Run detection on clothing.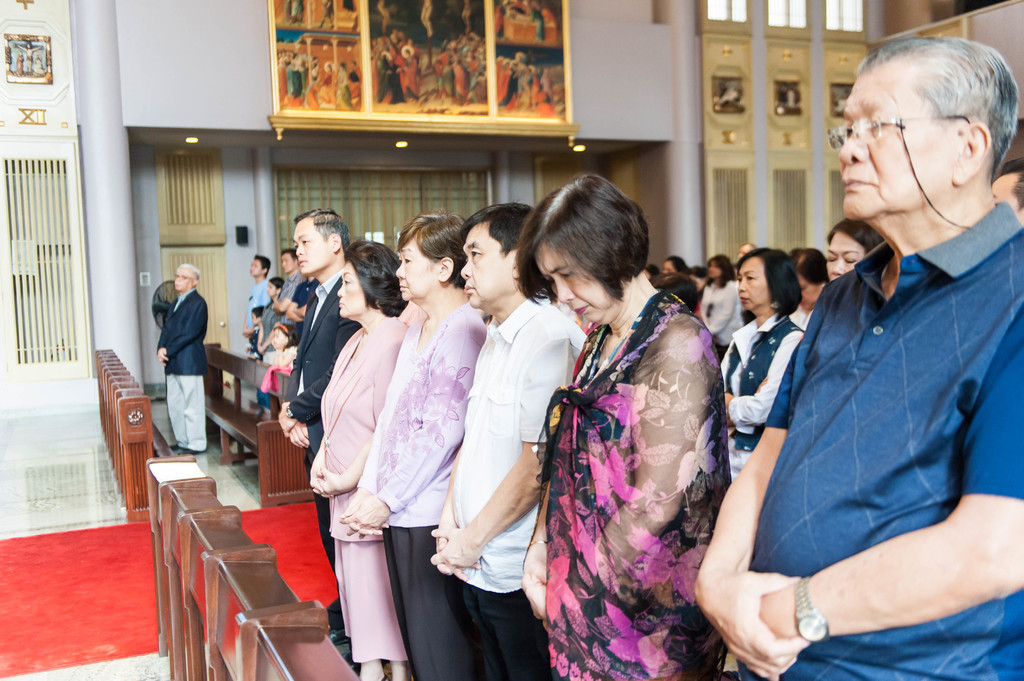
Result: (left=268, top=327, right=278, bottom=392).
